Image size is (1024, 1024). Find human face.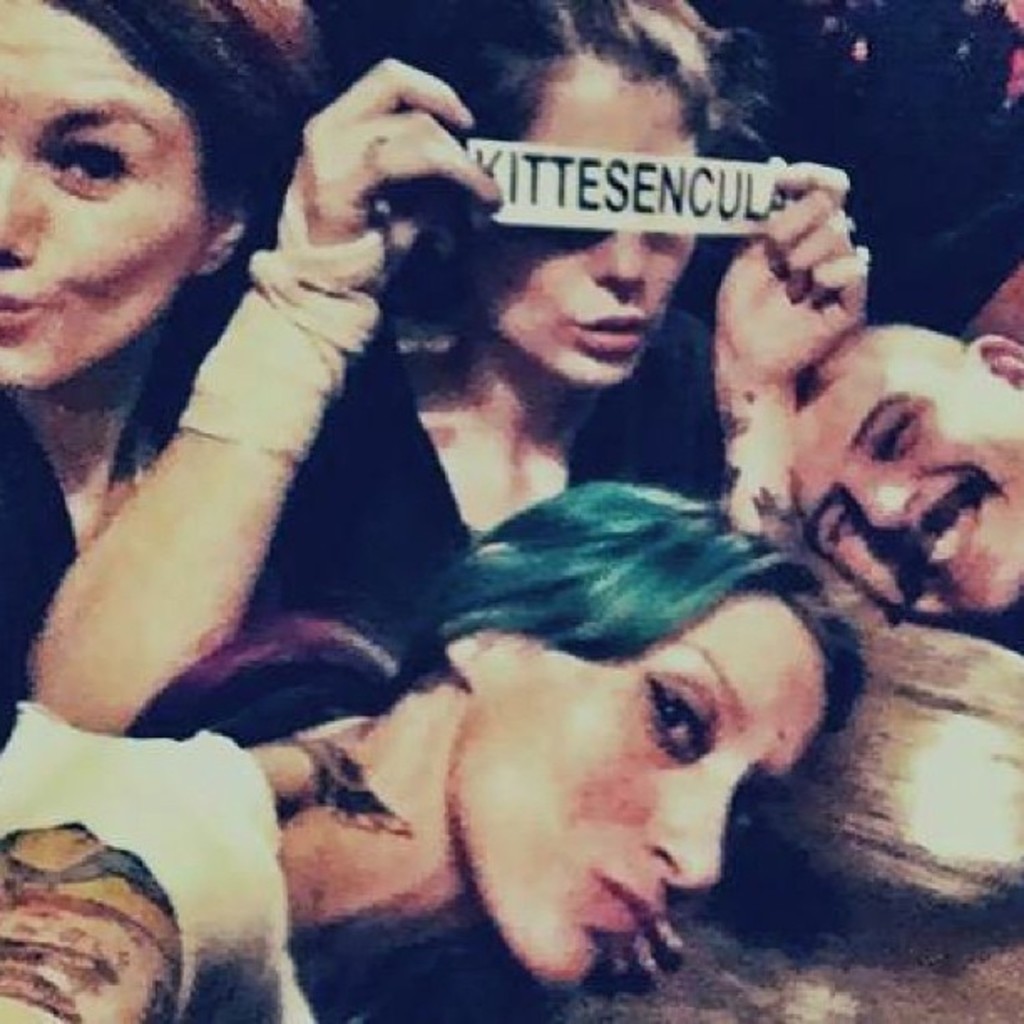
<bbox>472, 57, 701, 387</bbox>.
